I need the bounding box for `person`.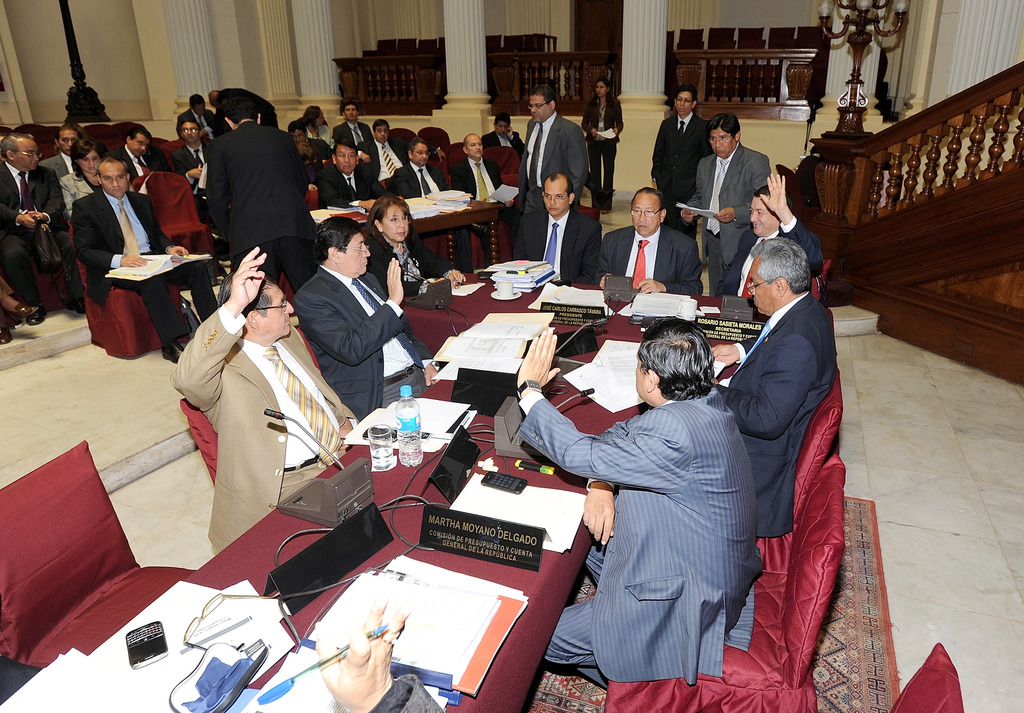
Here it is: <region>294, 217, 444, 422</region>.
